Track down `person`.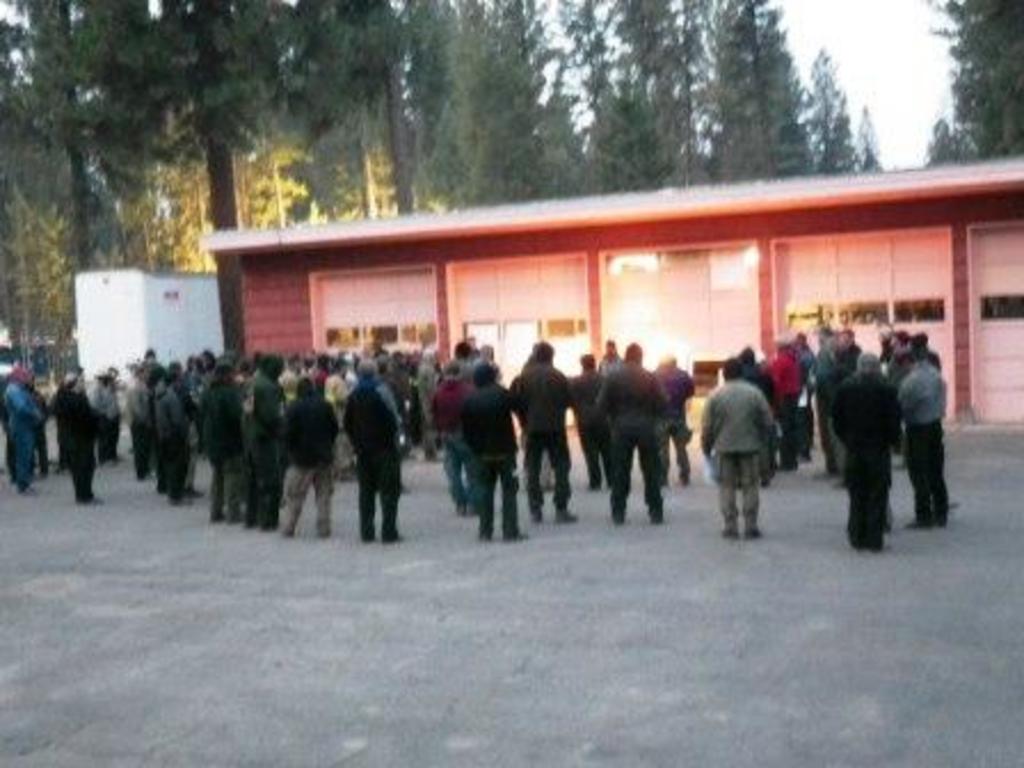
Tracked to pyautogui.locateOnScreen(457, 357, 530, 539).
